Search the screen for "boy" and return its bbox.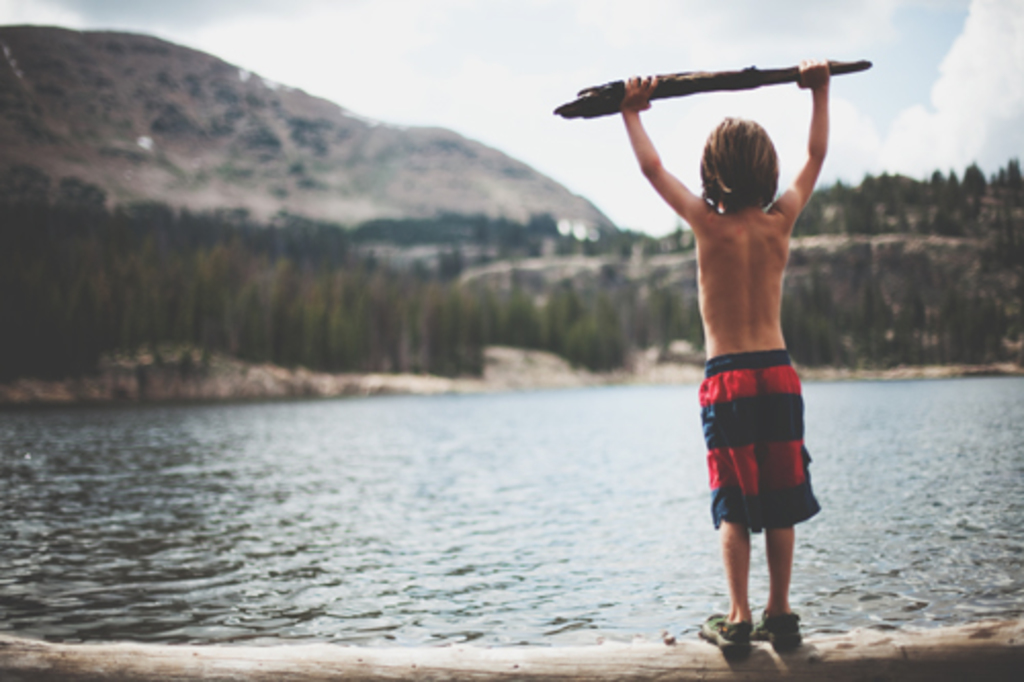
Found: 625 57 856 659.
